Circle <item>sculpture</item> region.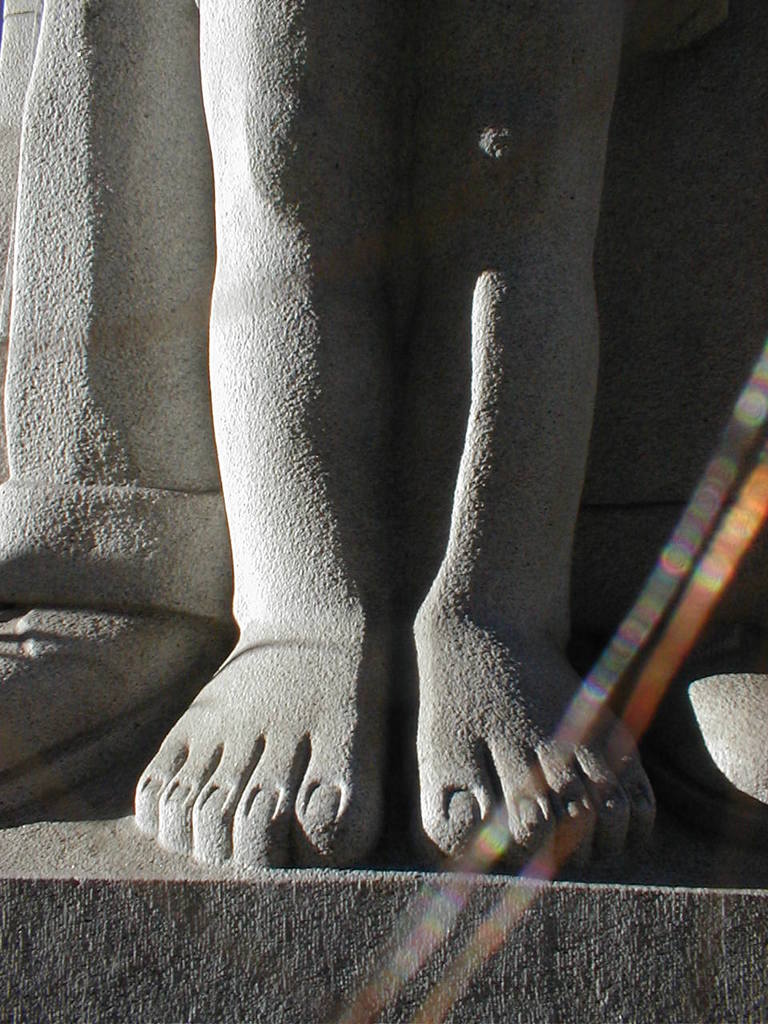
Region: box(120, 8, 639, 828).
